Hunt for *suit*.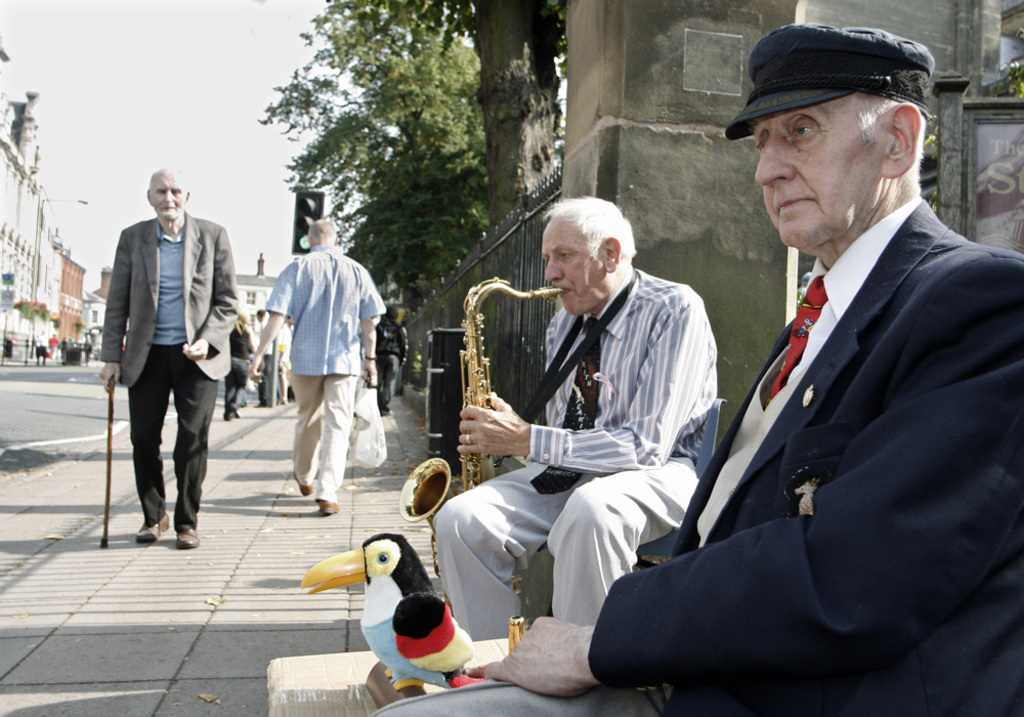
Hunted down at Rect(372, 196, 1023, 716).
